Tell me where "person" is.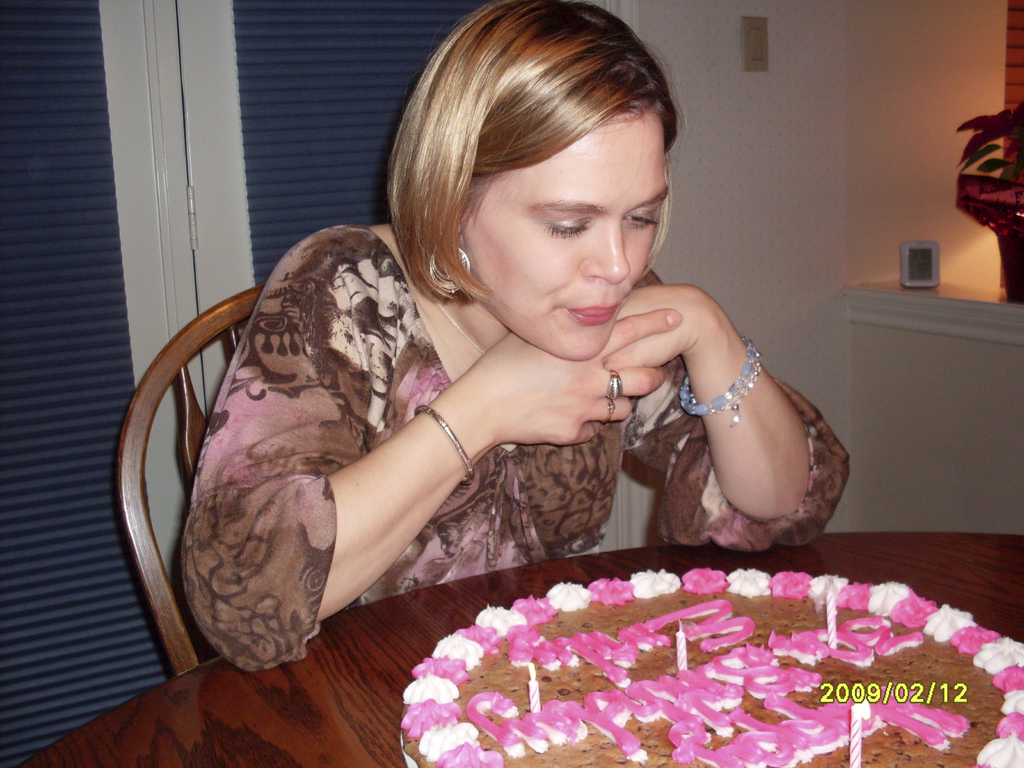
"person" is at pyautogui.locateOnScreen(170, 45, 801, 684).
